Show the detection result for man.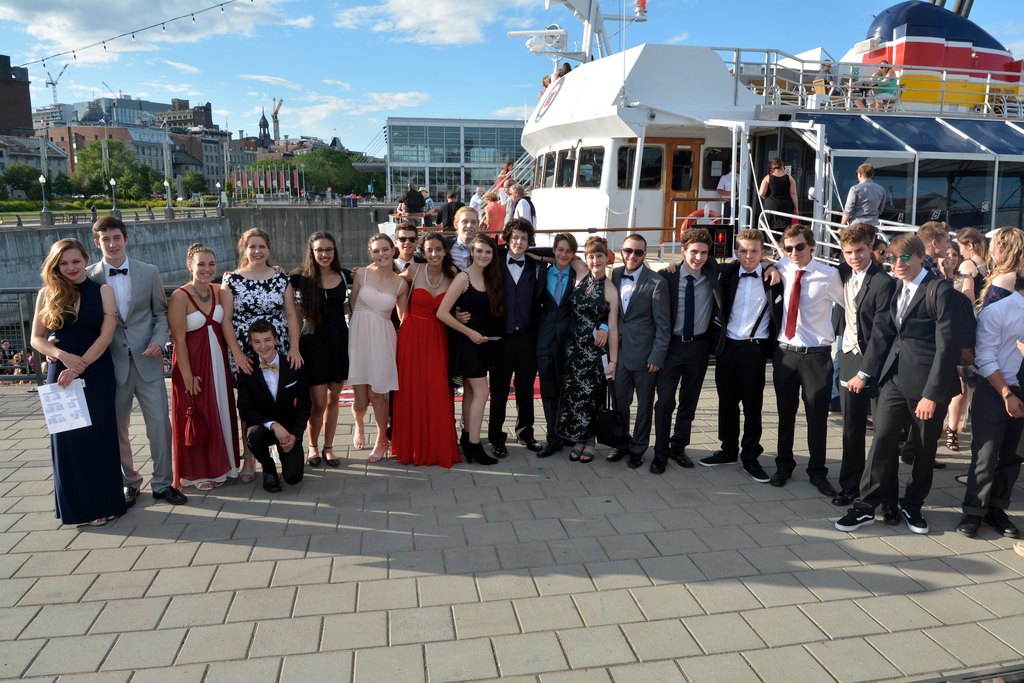
(772, 229, 860, 493).
